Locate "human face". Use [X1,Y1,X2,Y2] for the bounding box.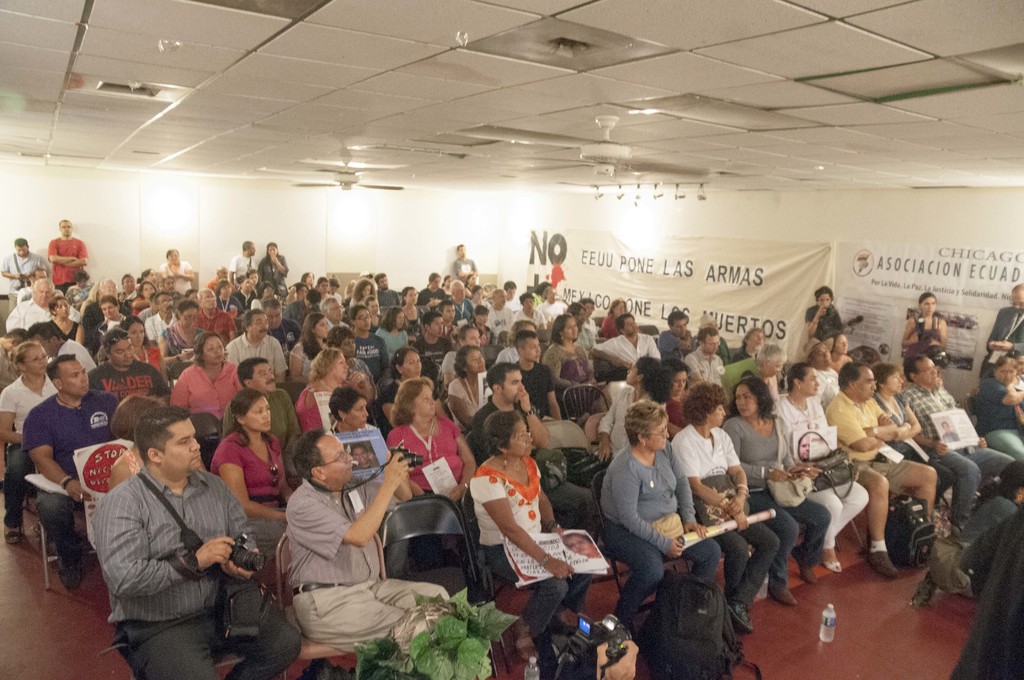
[61,220,72,239].
